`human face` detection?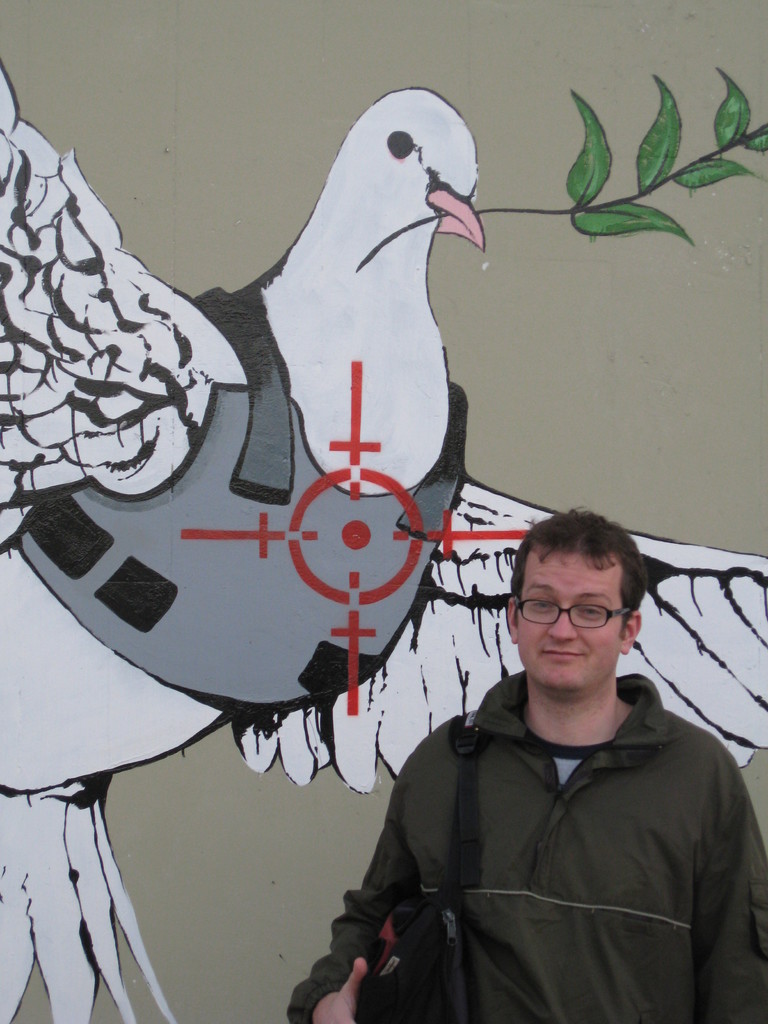
{"left": 515, "top": 550, "right": 625, "bottom": 696}
